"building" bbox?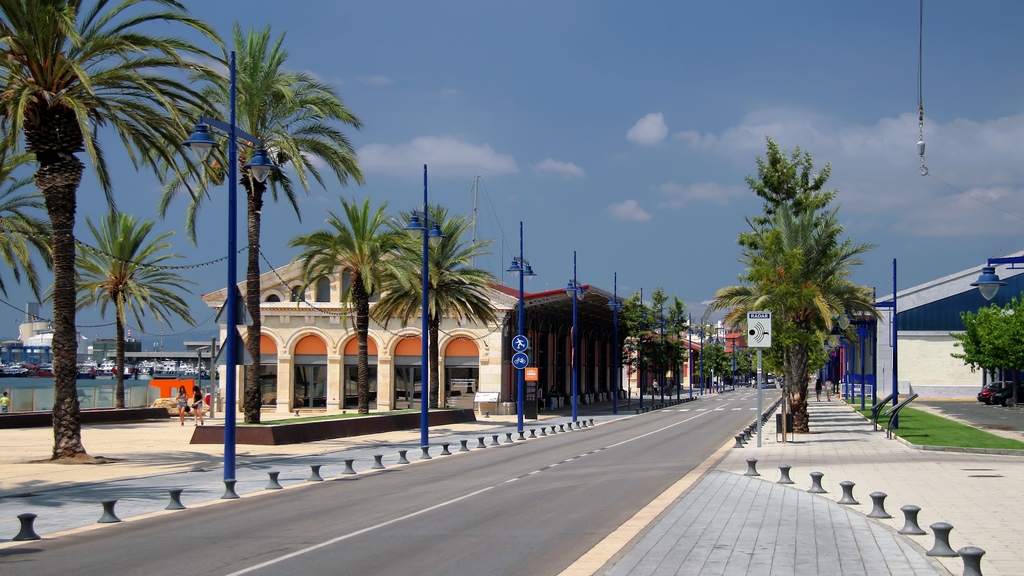
left=858, top=244, right=1023, bottom=399
